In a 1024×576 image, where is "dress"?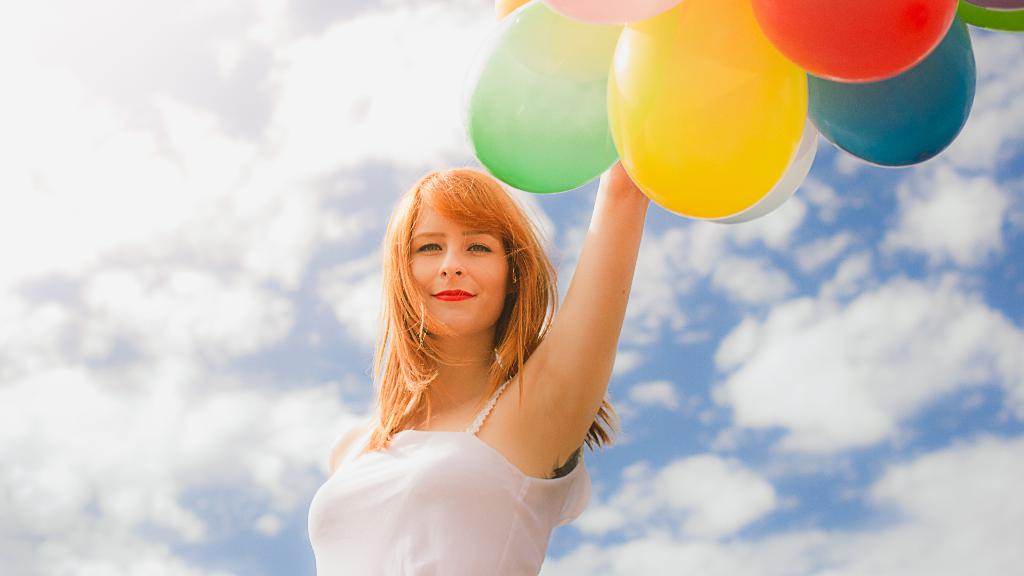
rect(309, 377, 591, 575).
